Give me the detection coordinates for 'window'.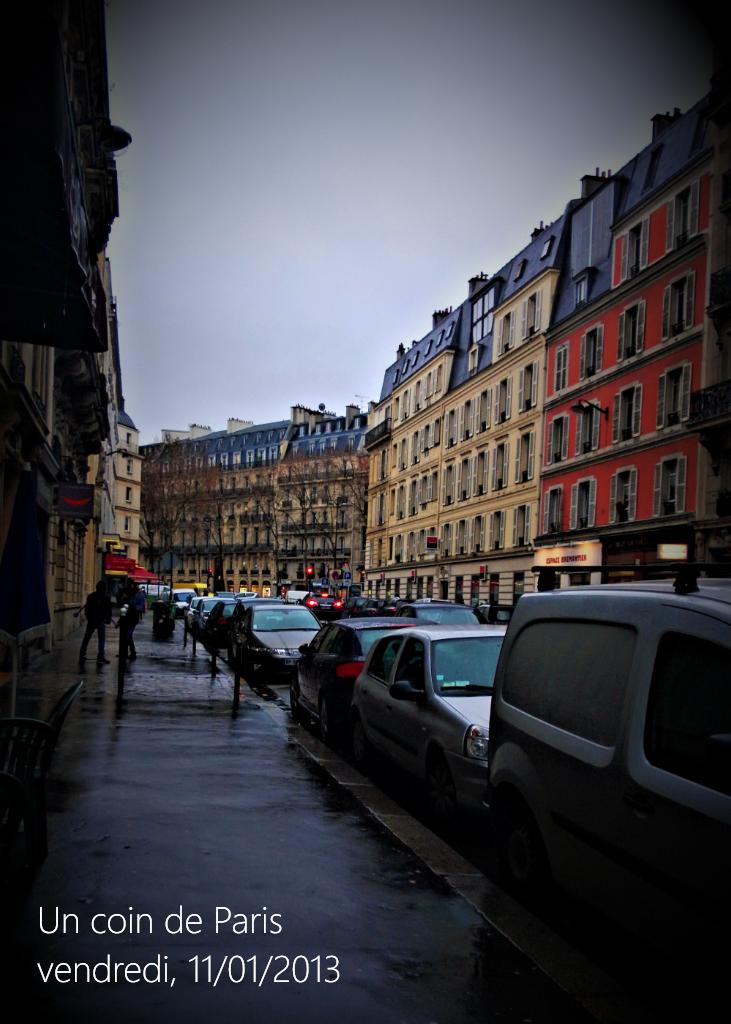
bbox=(514, 256, 528, 280).
